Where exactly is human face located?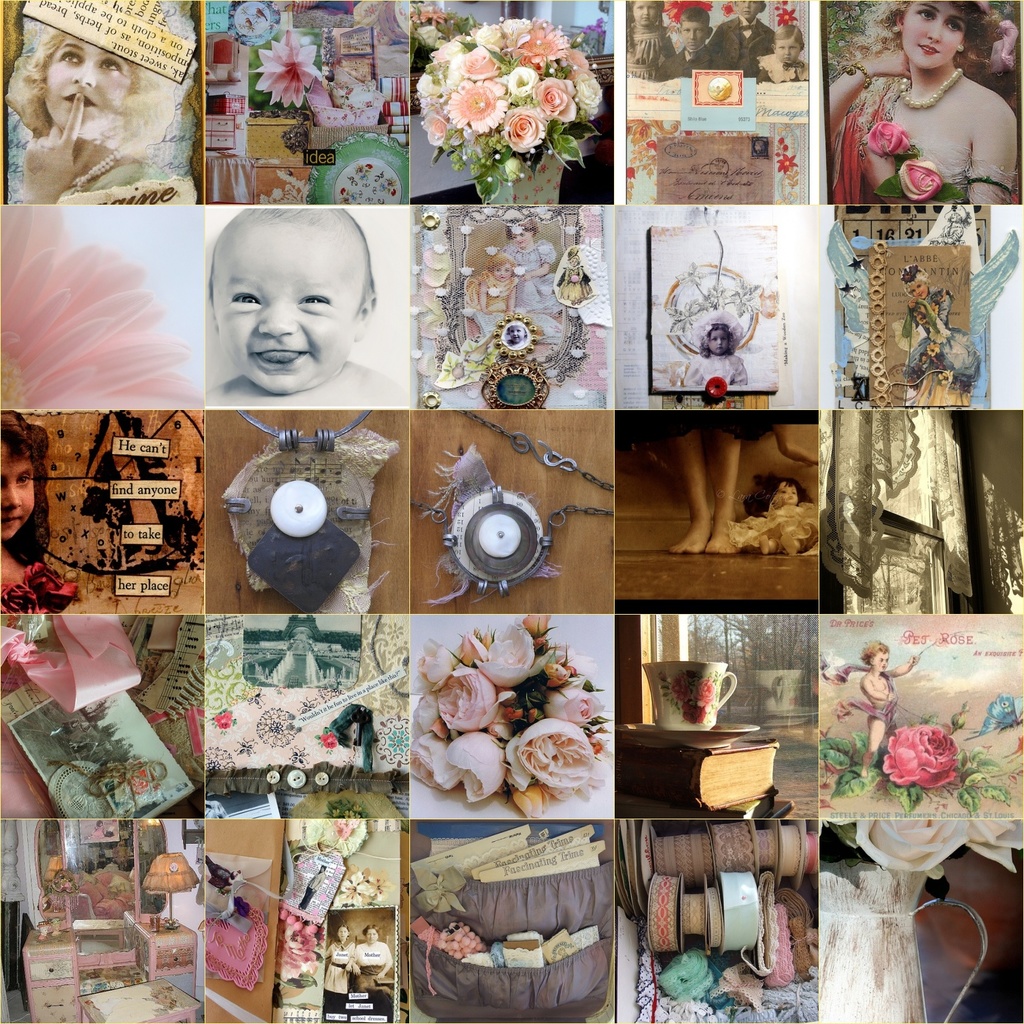
Its bounding box is 365/927/379/944.
